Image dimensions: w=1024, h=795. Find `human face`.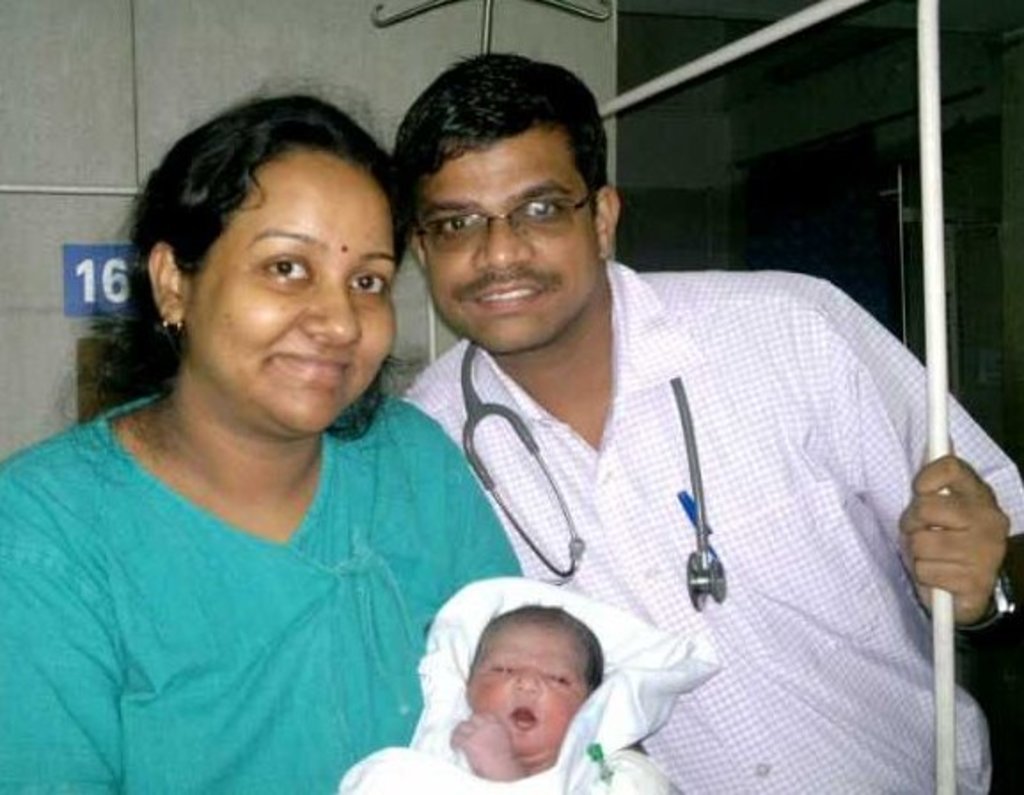
<bbox>414, 126, 595, 348</bbox>.
